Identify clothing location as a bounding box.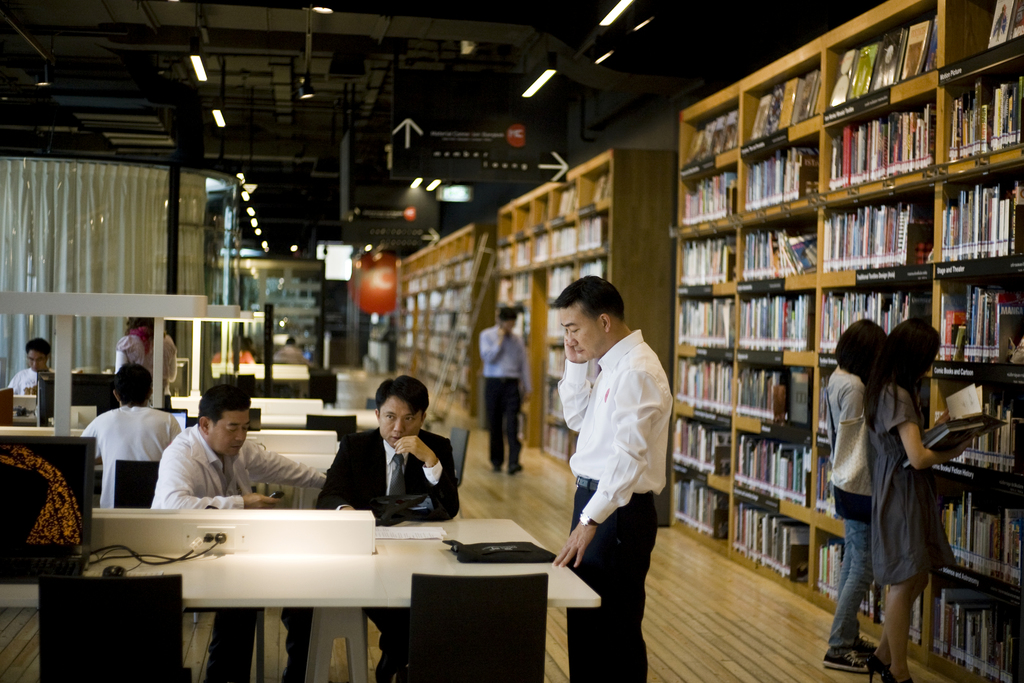
region(136, 418, 319, 682).
